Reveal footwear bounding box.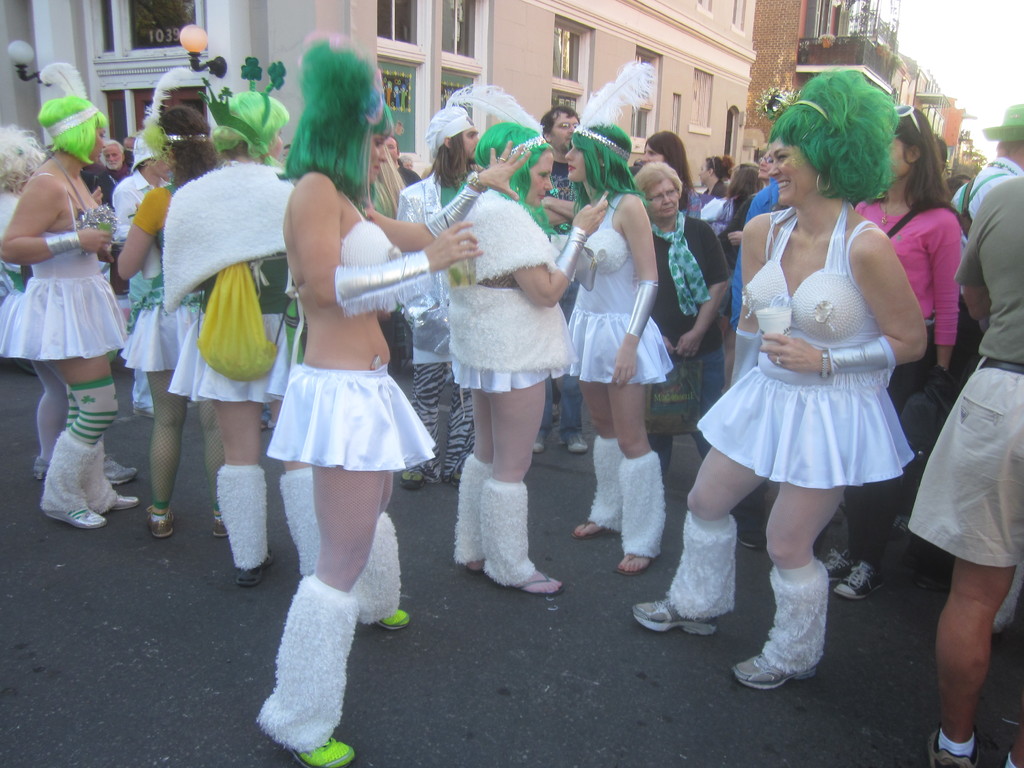
Revealed: region(737, 527, 771, 549).
